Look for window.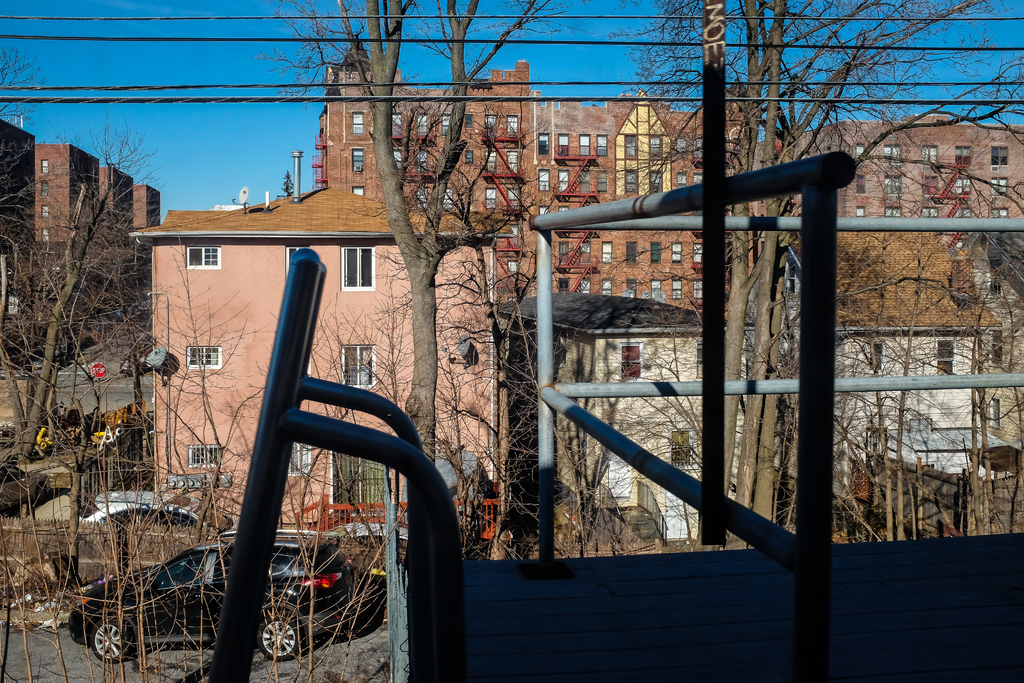
Found: region(598, 131, 610, 157).
